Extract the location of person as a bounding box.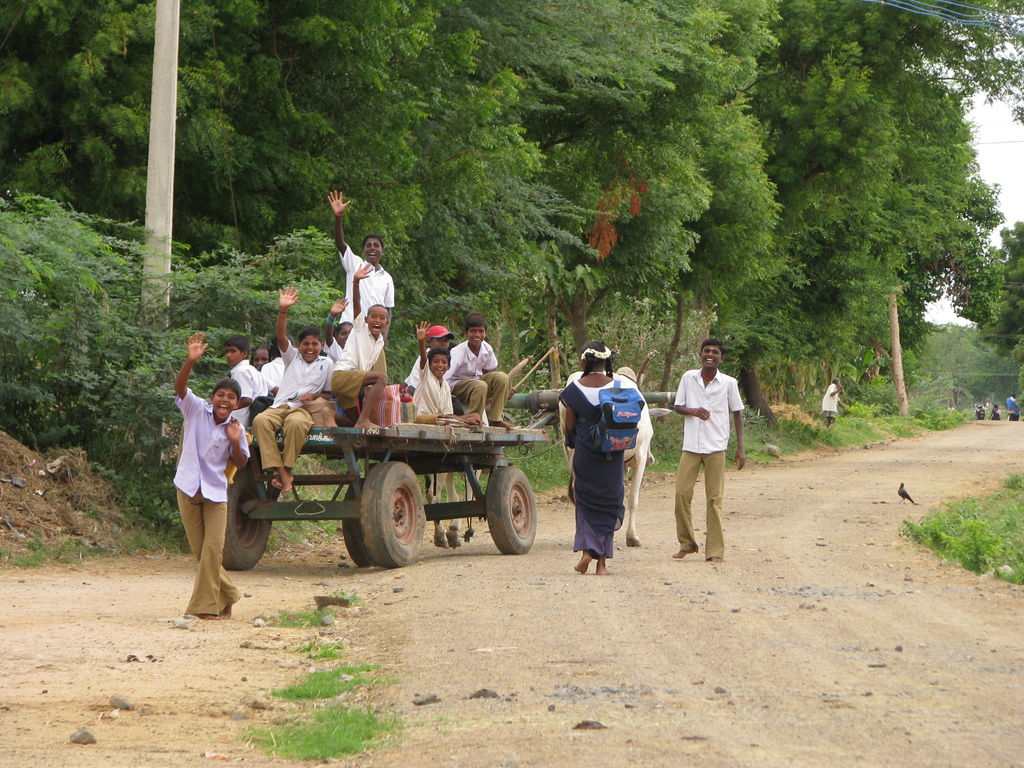
bbox=(403, 323, 457, 403).
